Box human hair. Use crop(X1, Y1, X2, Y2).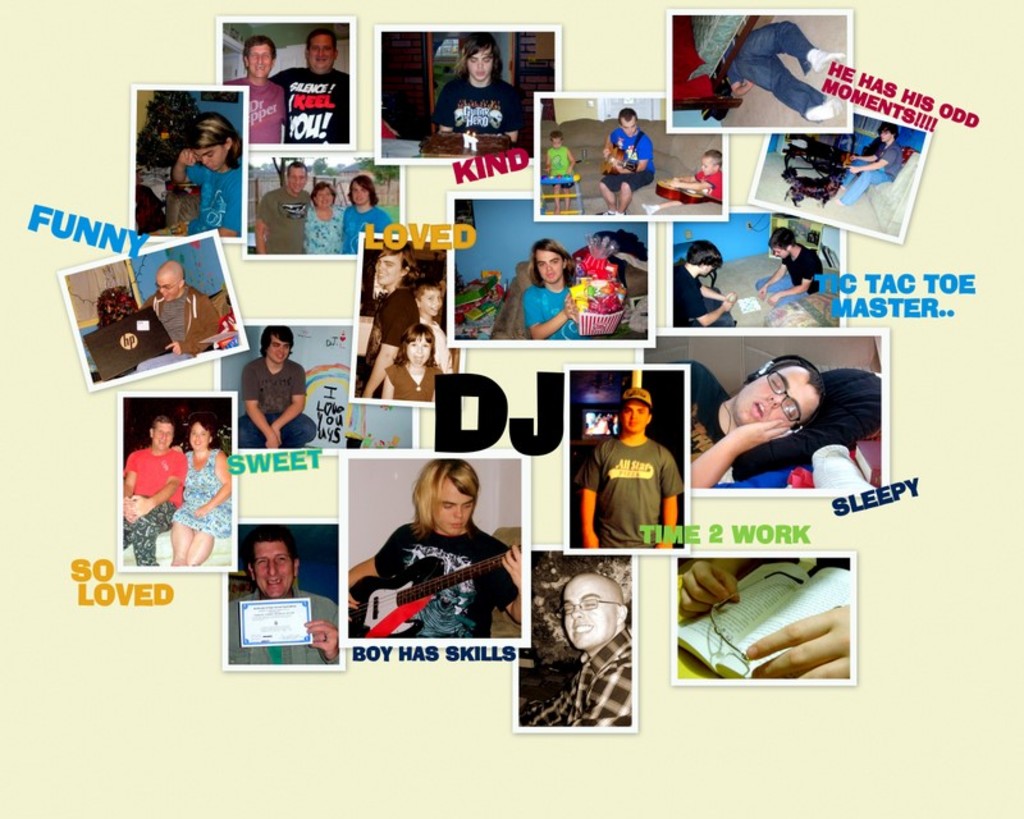
crop(765, 224, 795, 252).
